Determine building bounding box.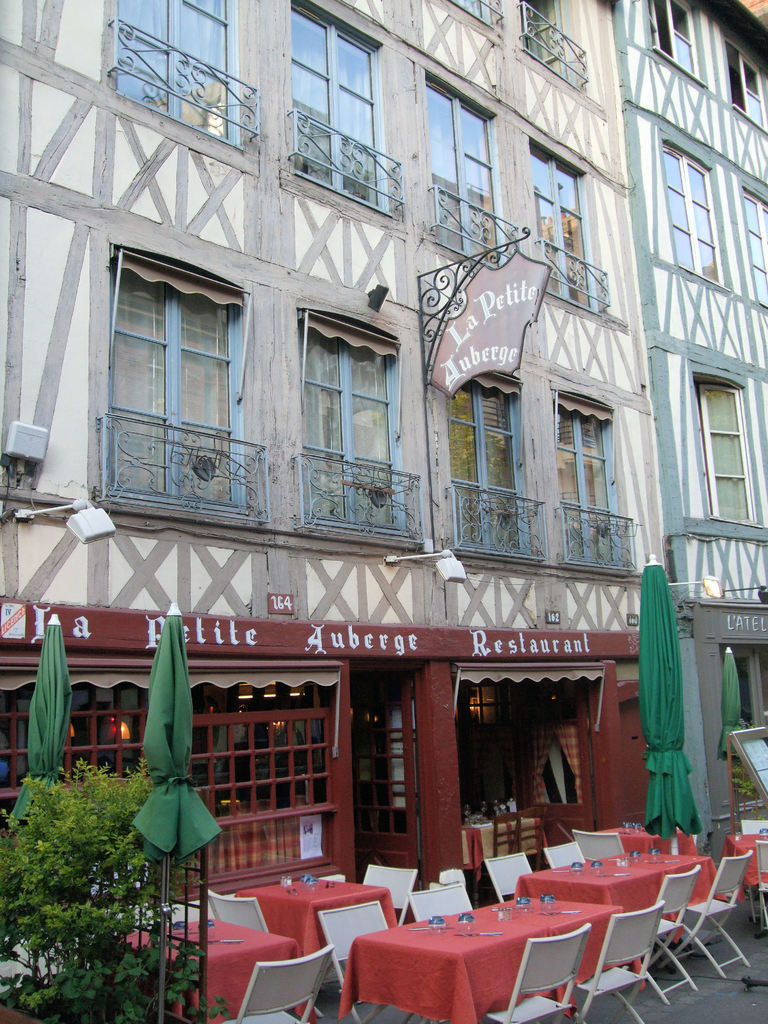
Determined: {"x1": 612, "y1": 4, "x2": 767, "y2": 834}.
